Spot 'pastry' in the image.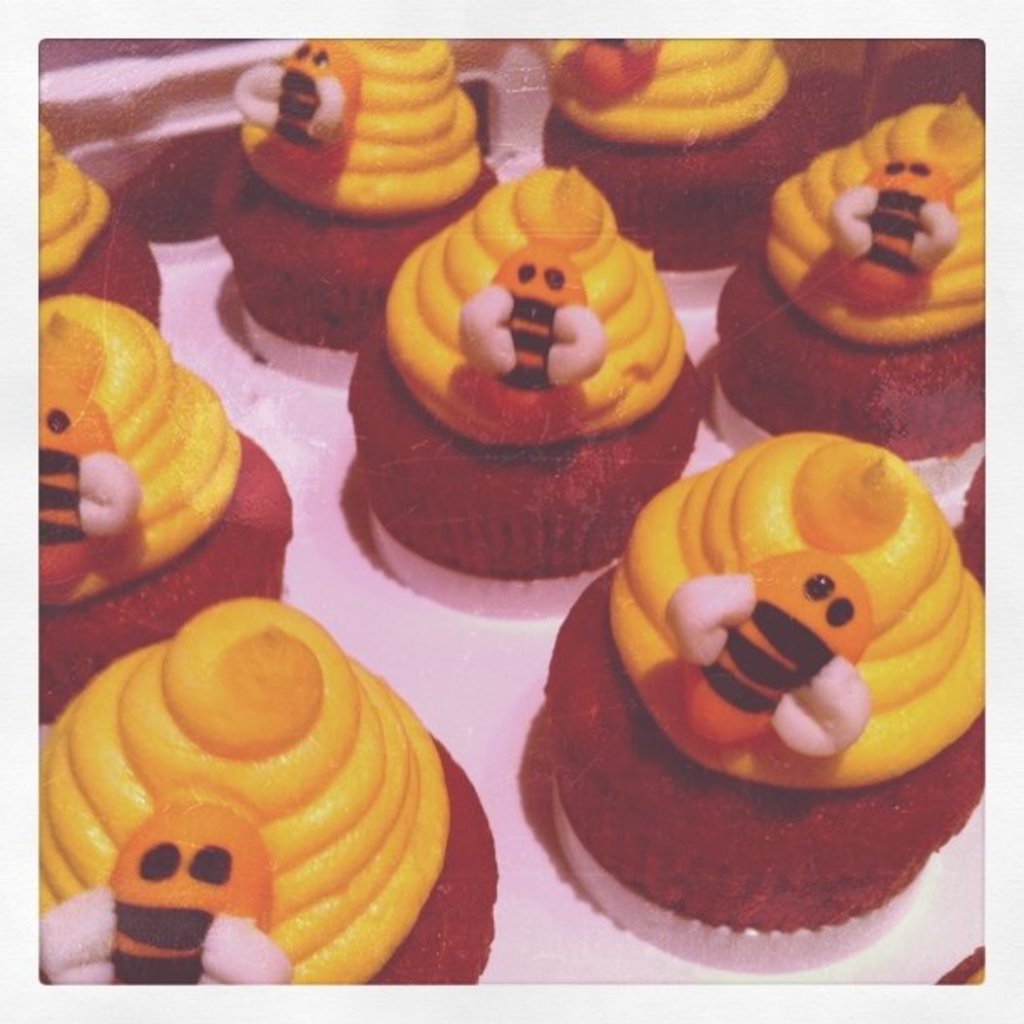
'pastry' found at rect(535, 32, 820, 264).
